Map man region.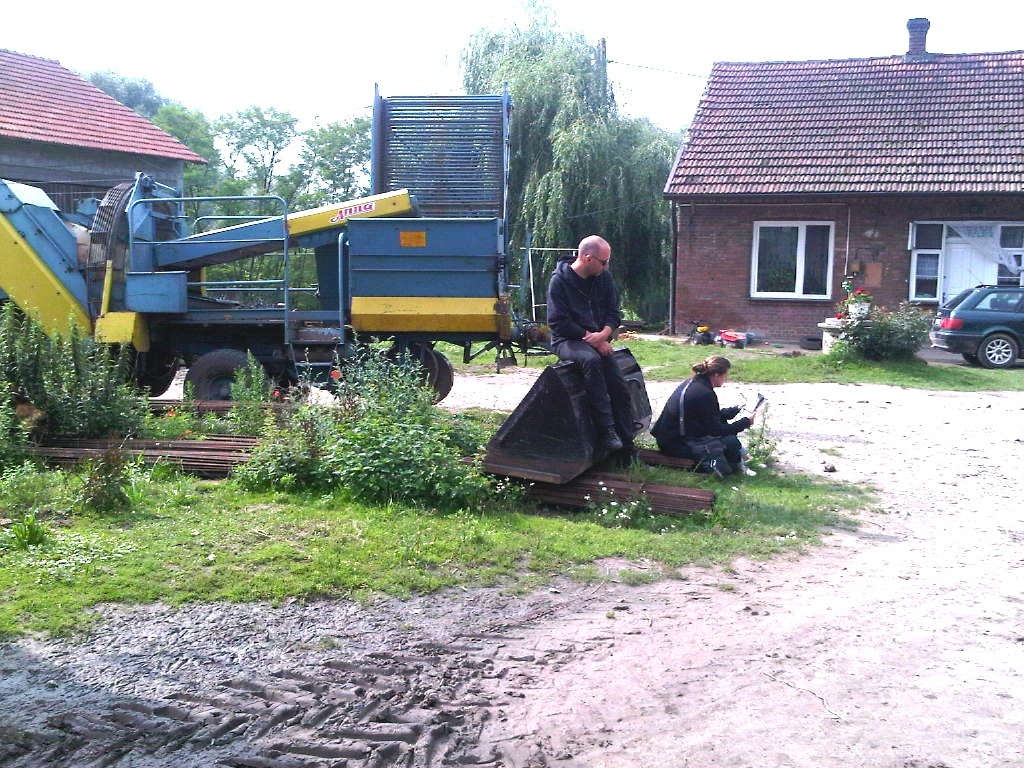
Mapped to bbox(547, 234, 644, 451).
